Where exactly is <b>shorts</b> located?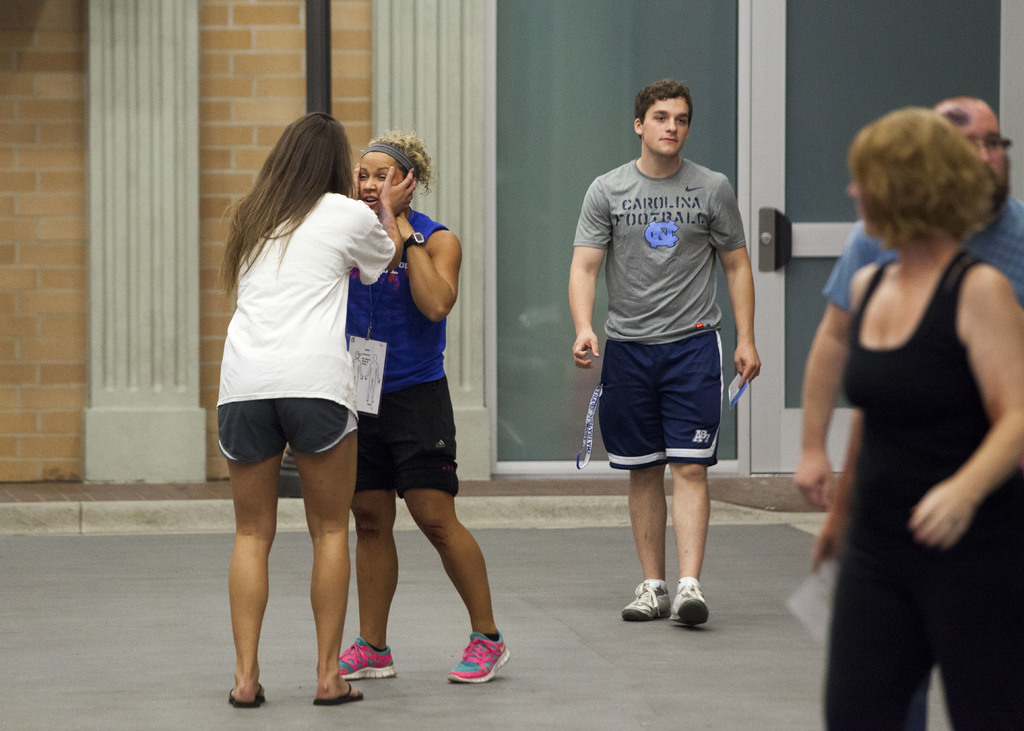
Its bounding box is [left=353, top=380, right=462, bottom=492].
